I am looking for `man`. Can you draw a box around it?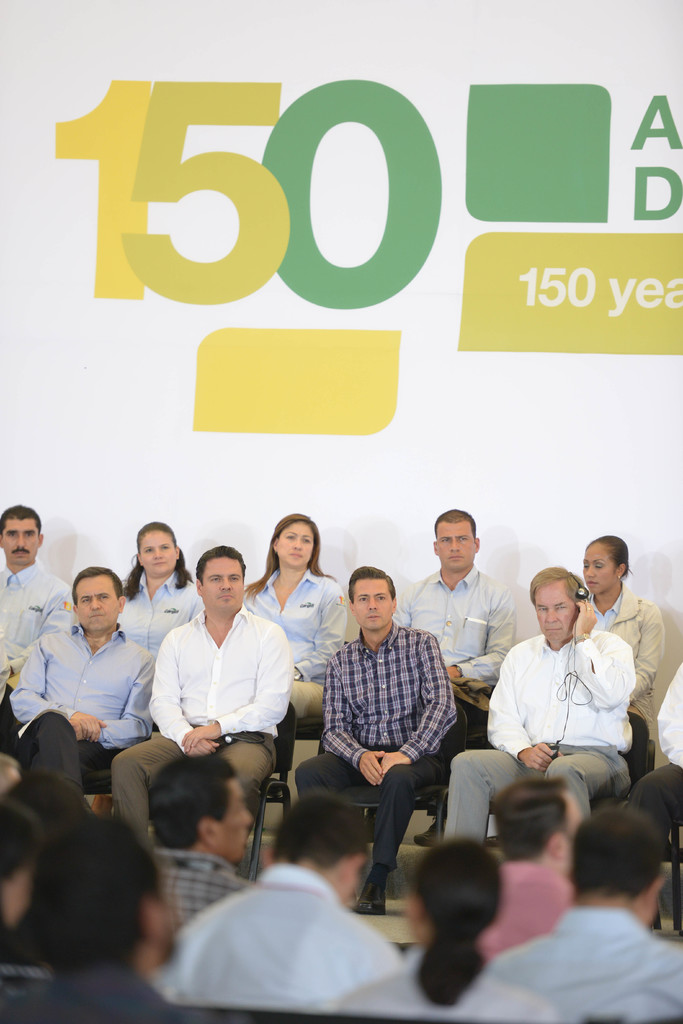
Sure, the bounding box is detection(391, 507, 516, 736).
